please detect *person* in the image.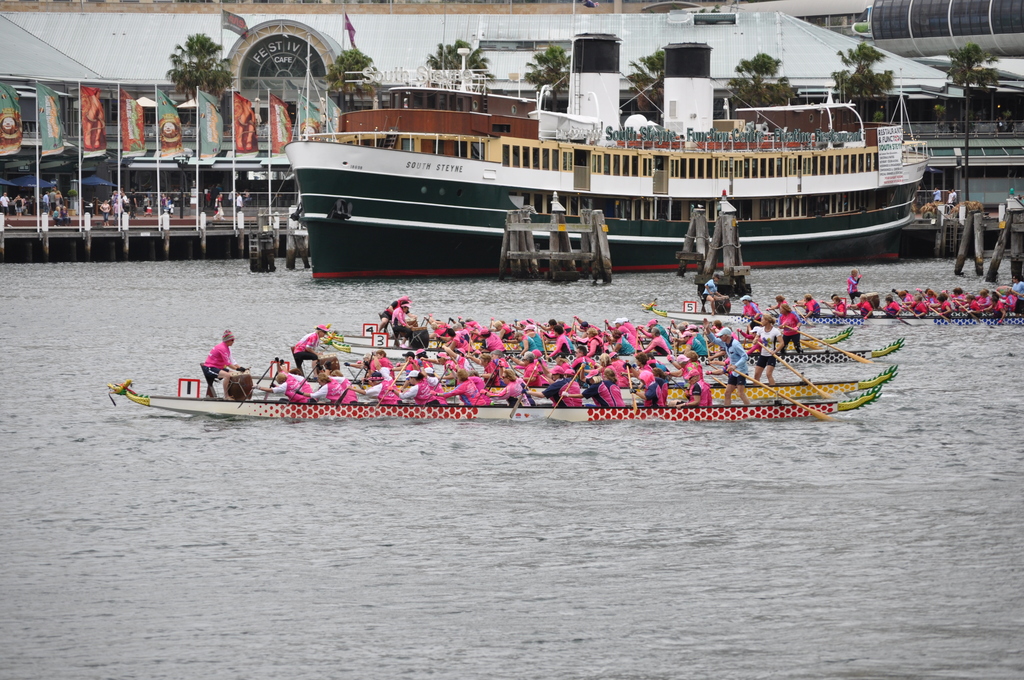
<box>250,366,321,407</box>.
